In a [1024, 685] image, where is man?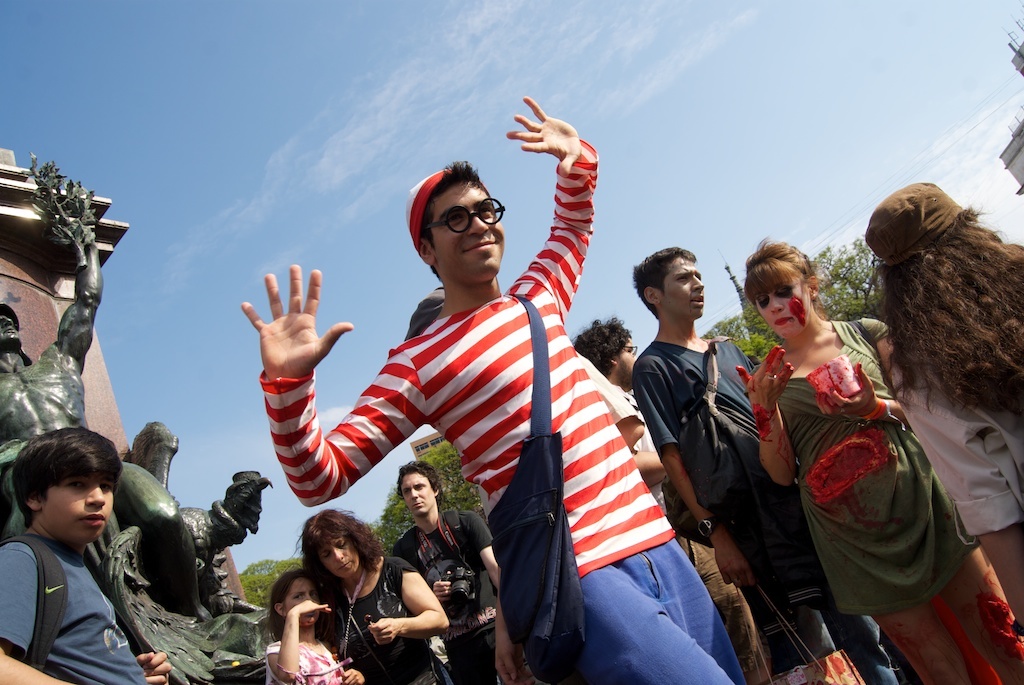
pyautogui.locateOnScreen(575, 315, 773, 684).
